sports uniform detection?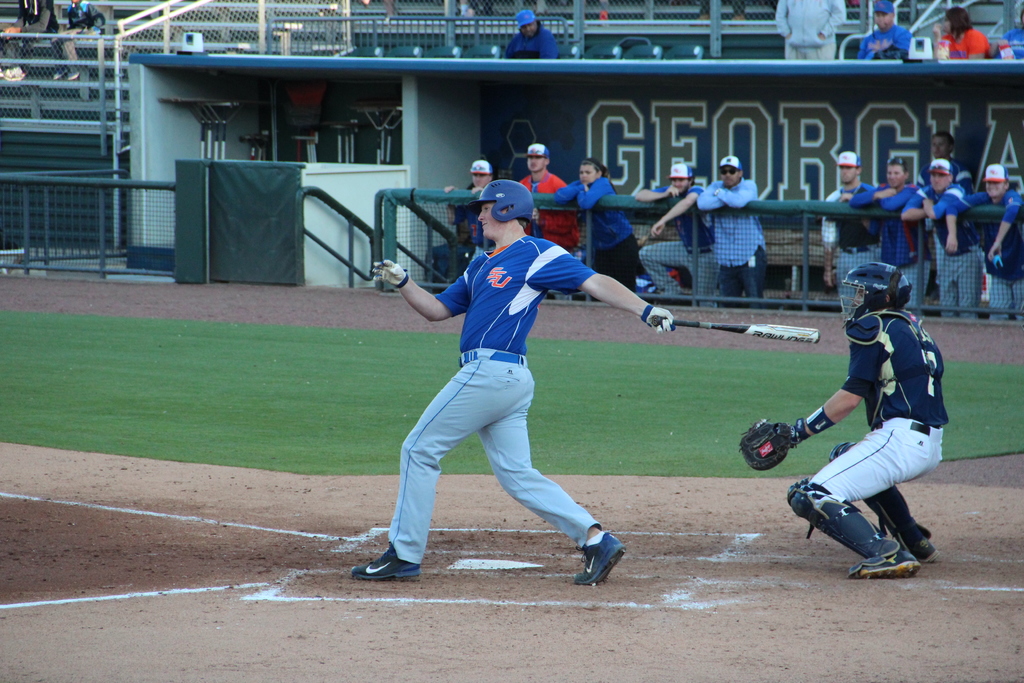
locate(560, 170, 636, 283)
